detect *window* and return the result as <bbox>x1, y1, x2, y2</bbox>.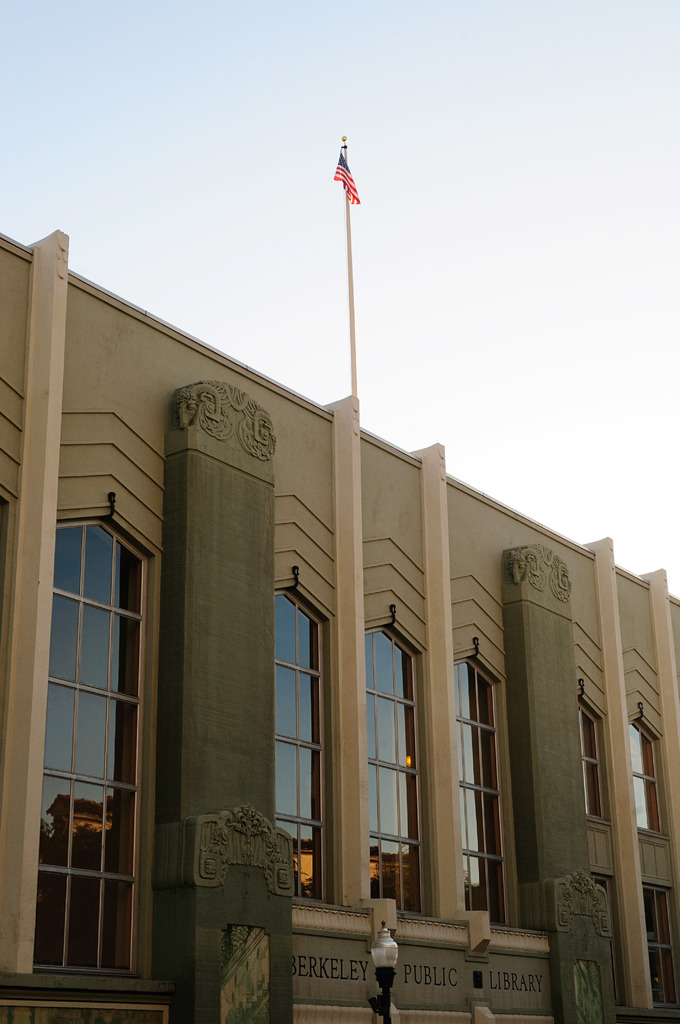
<bbox>623, 707, 670, 840</bbox>.
